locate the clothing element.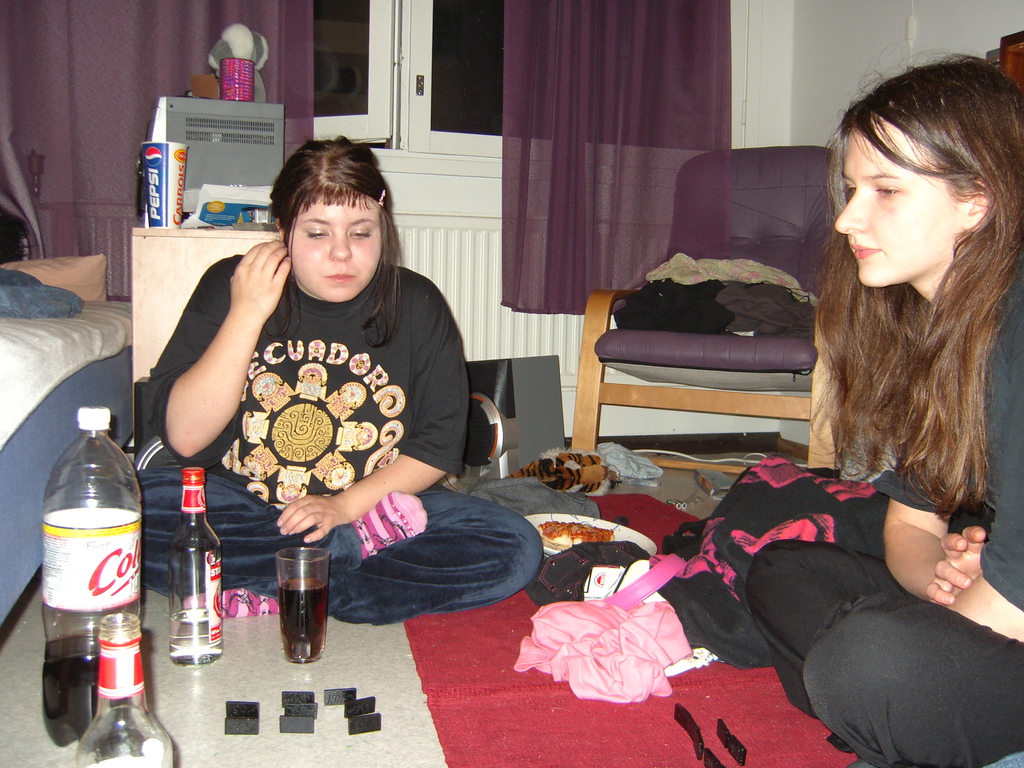
Element bbox: [153, 223, 488, 611].
